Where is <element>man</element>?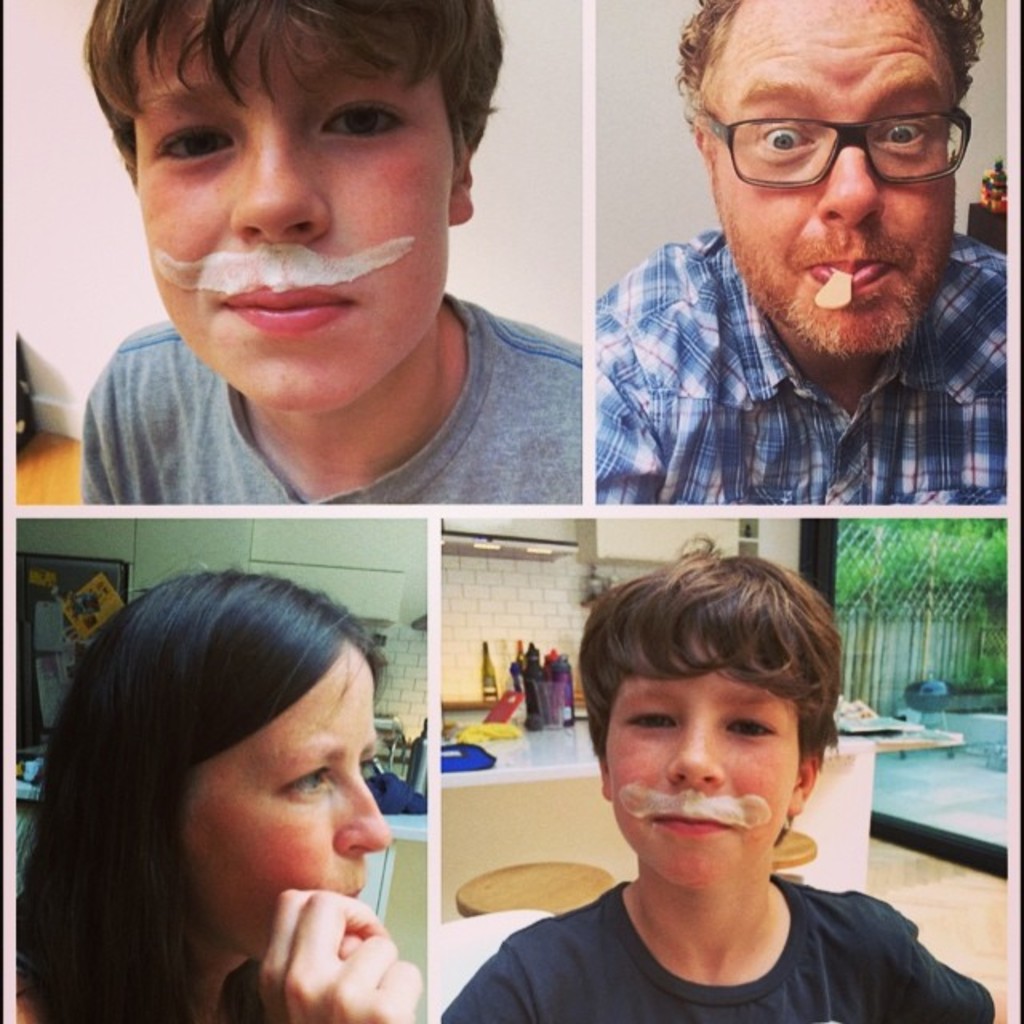
locate(592, 0, 1006, 510).
